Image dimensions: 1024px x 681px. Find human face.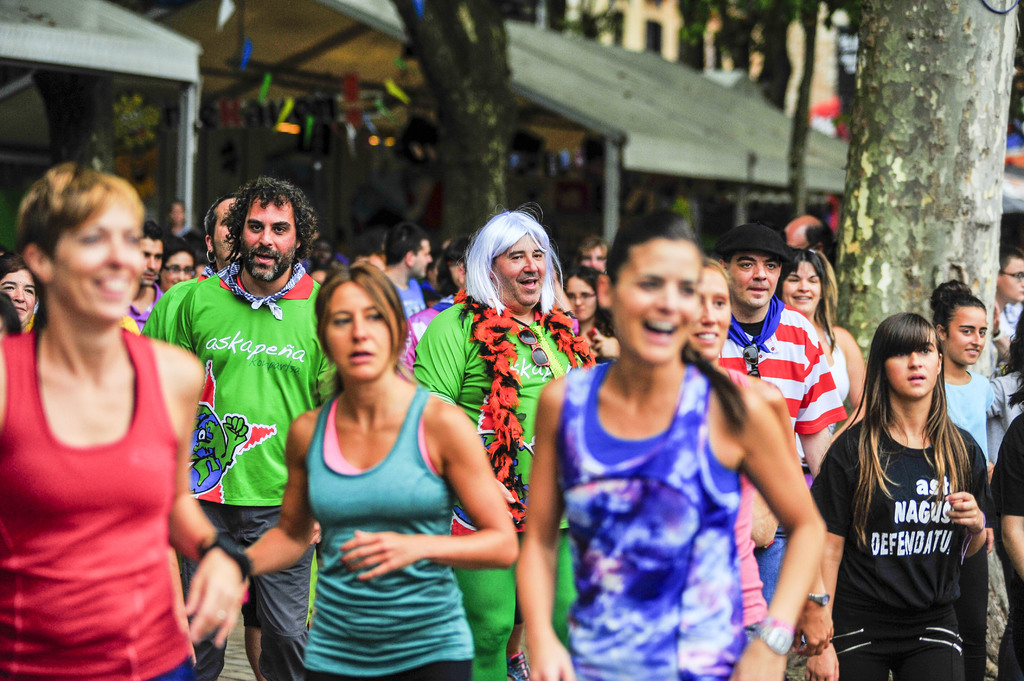
rect(730, 250, 783, 305).
